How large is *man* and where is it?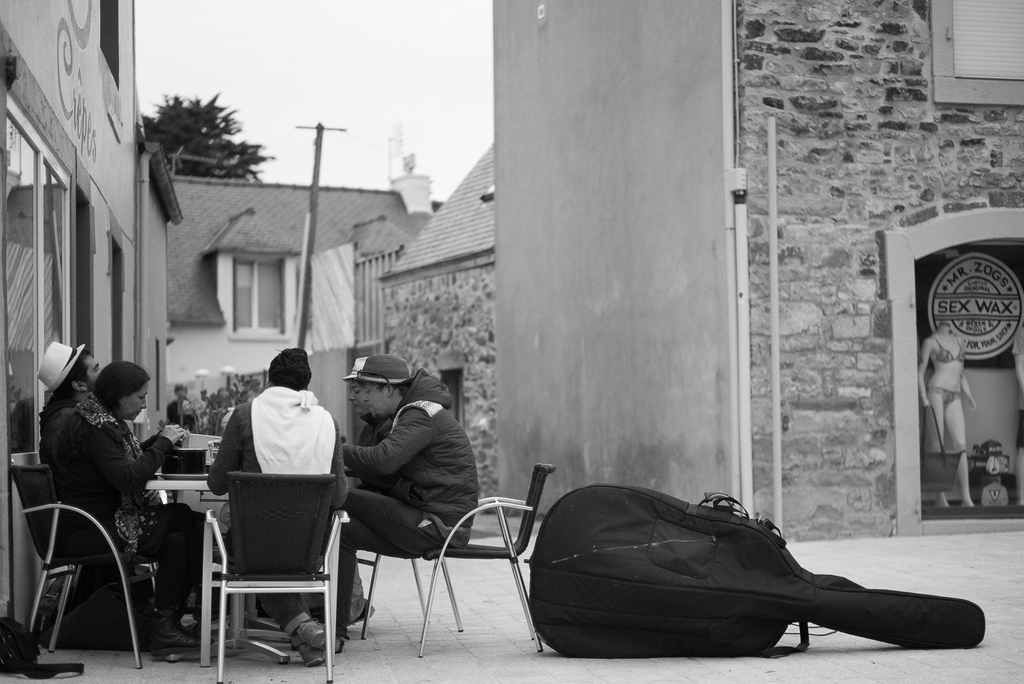
Bounding box: [left=37, top=339, right=99, bottom=463].
